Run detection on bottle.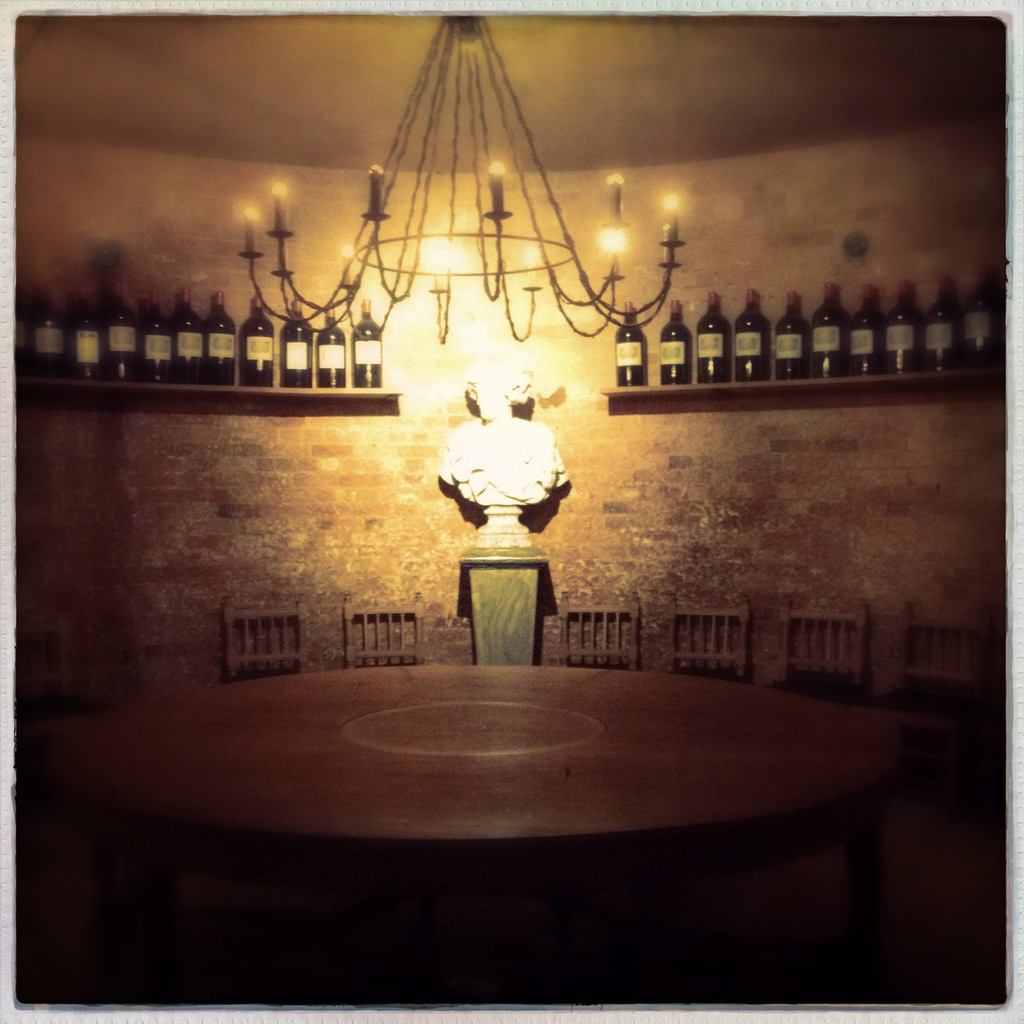
Result: {"left": 71, "top": 298, "right": 102, "bottom": 378}.
